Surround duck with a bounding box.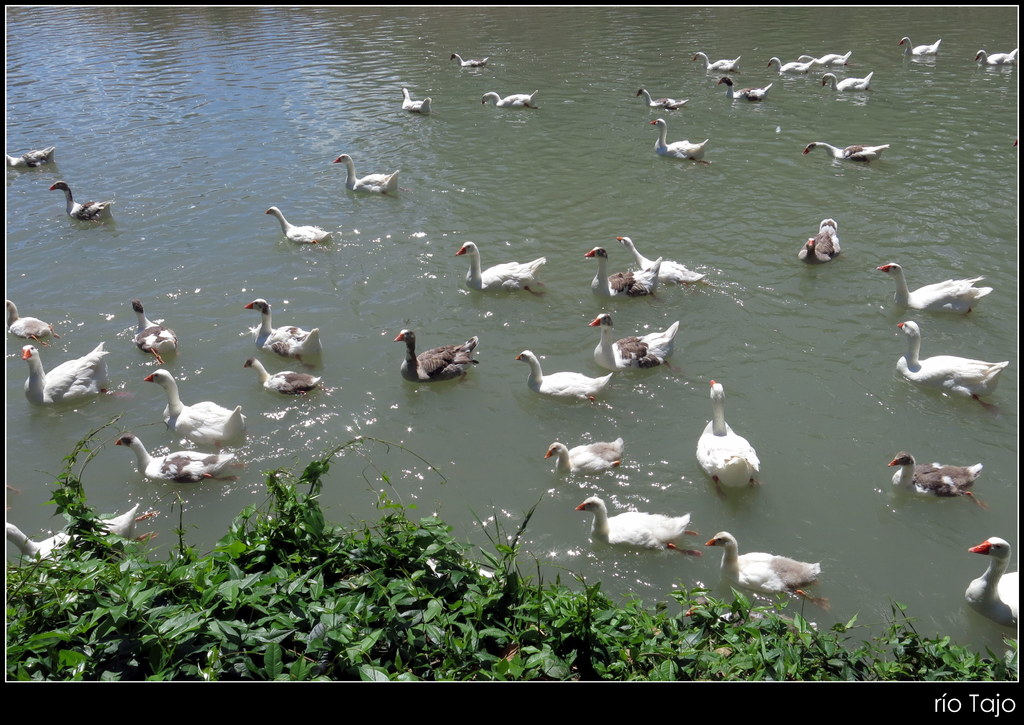
[965, 47, 1023, 73].
